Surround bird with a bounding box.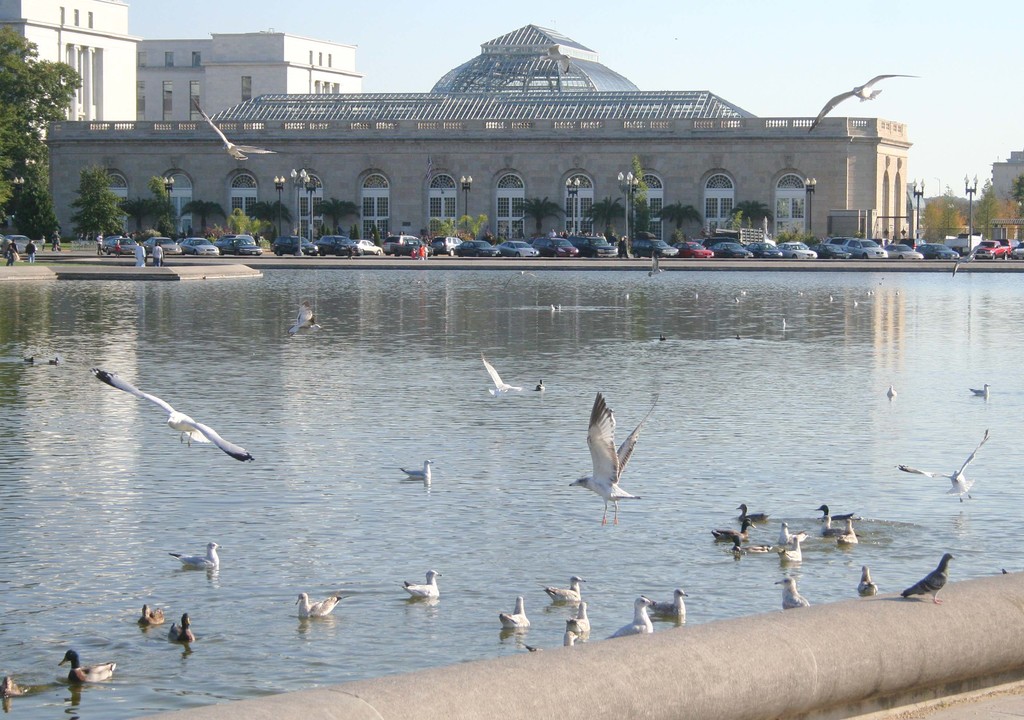
bbox=[773, 520, 807, 549].
